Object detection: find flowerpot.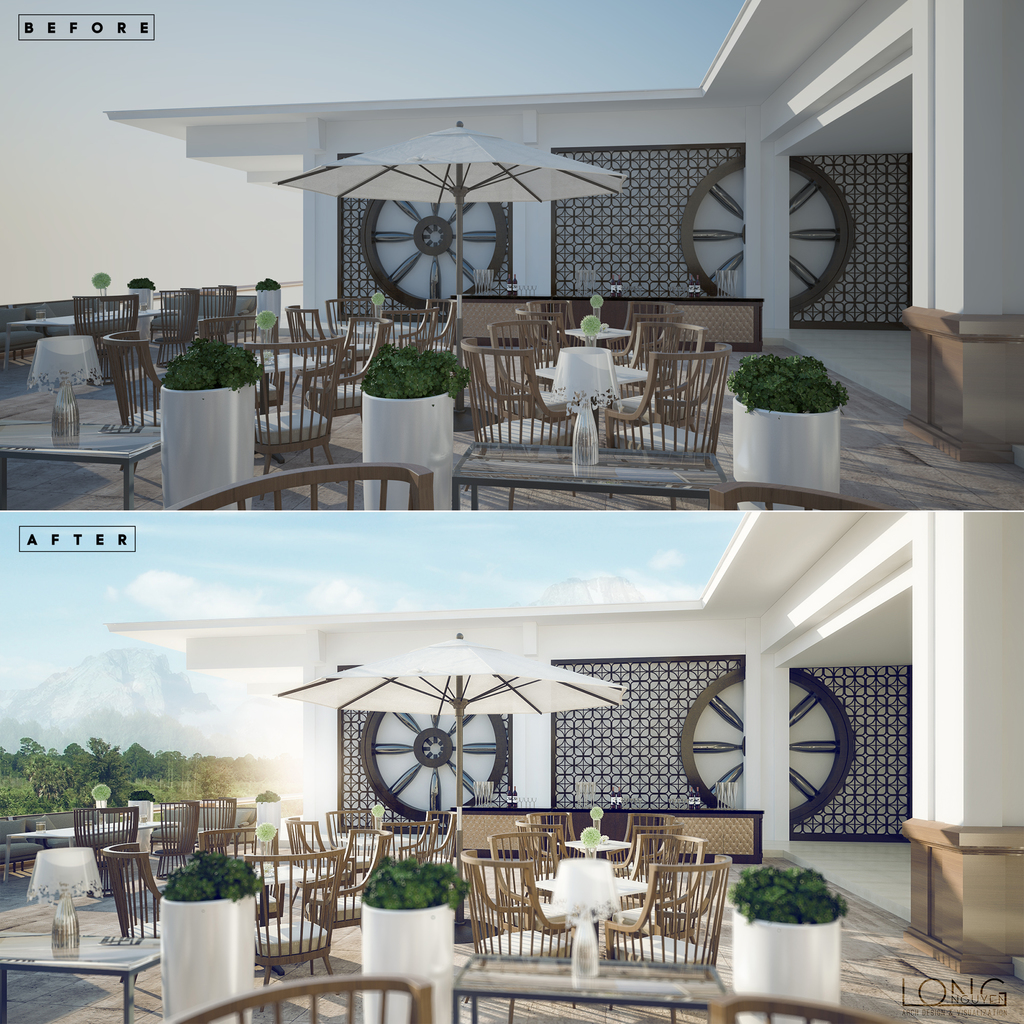
<bbox>362, 391, 458, 510</bbox>.
